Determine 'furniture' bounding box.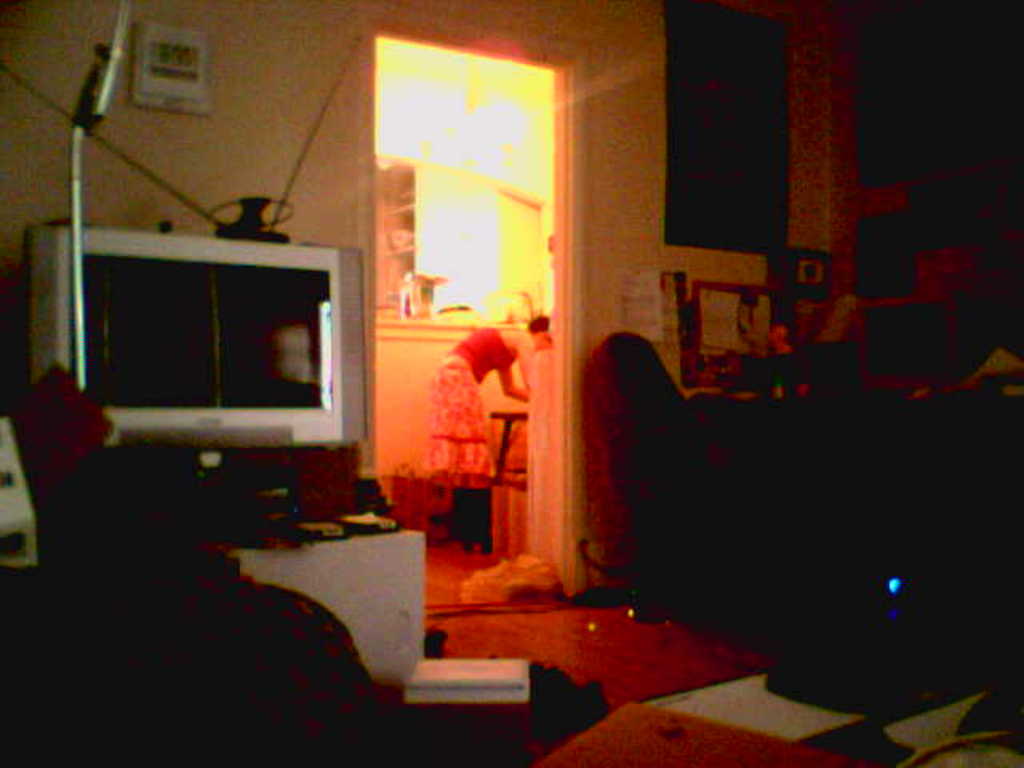
Determined: Rect(691, 387, 1022, 712).
